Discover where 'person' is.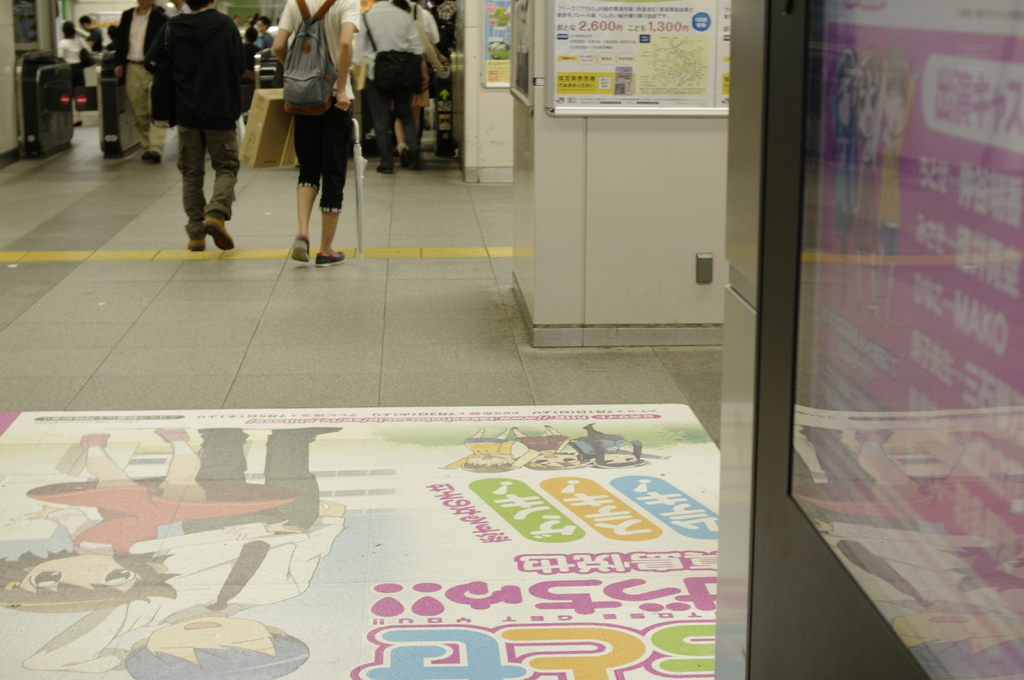
Discovered at region(0, 429, 298, 613).
